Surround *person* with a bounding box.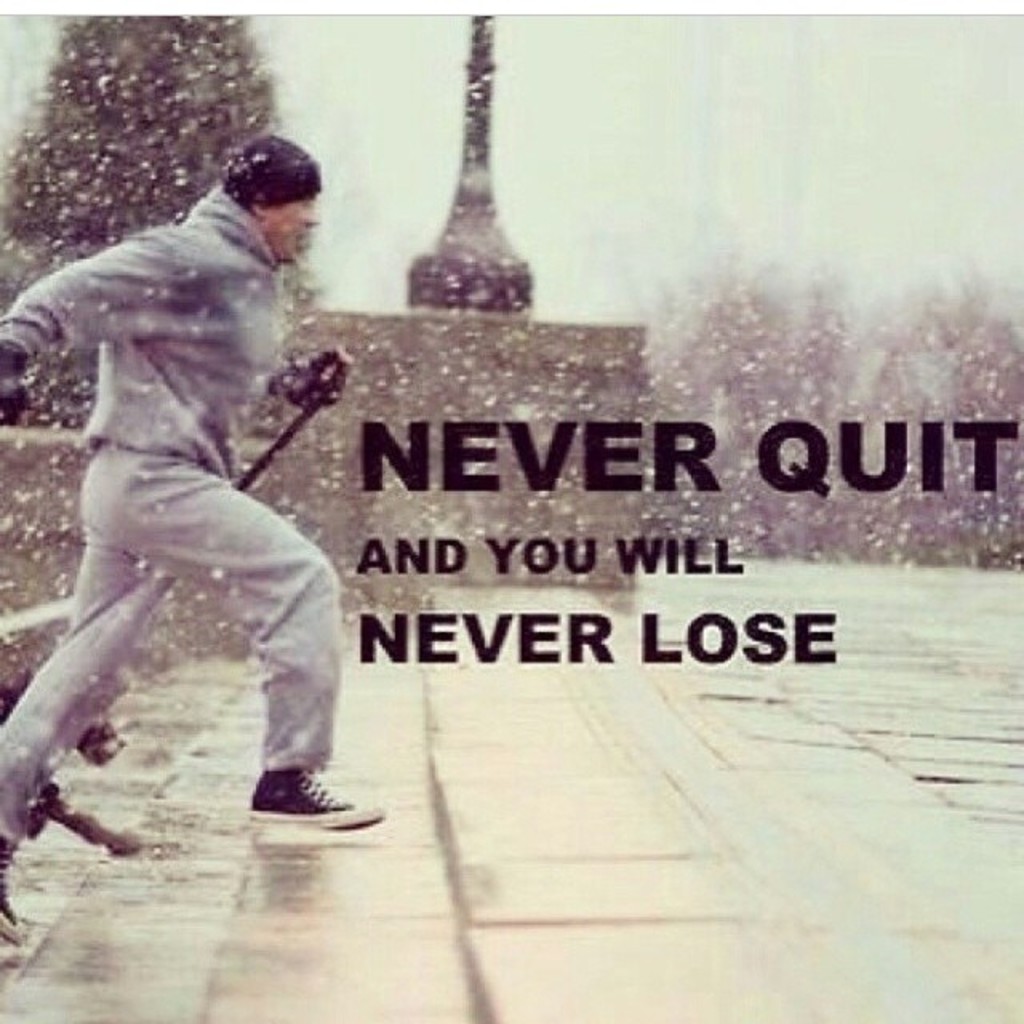
(left=0, top=134, right=386, bottom=942).
